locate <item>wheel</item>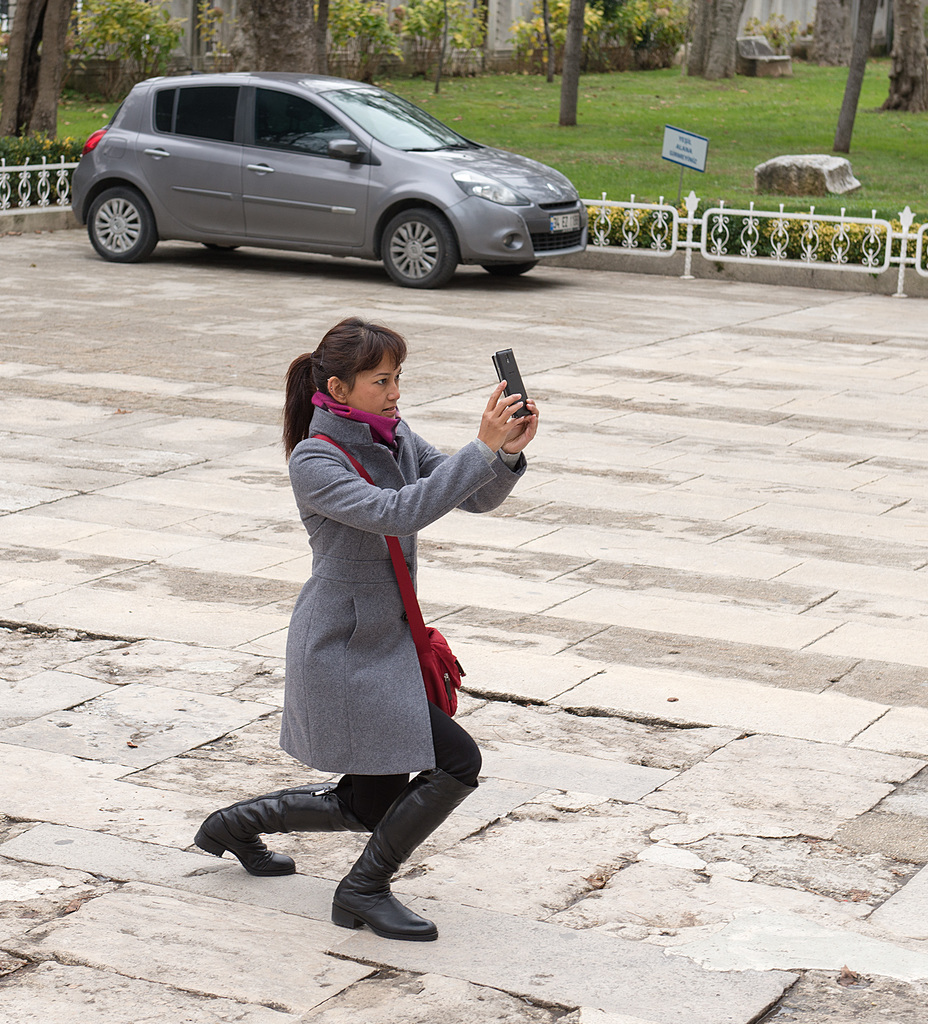
<box>484,262,538,276</box>
